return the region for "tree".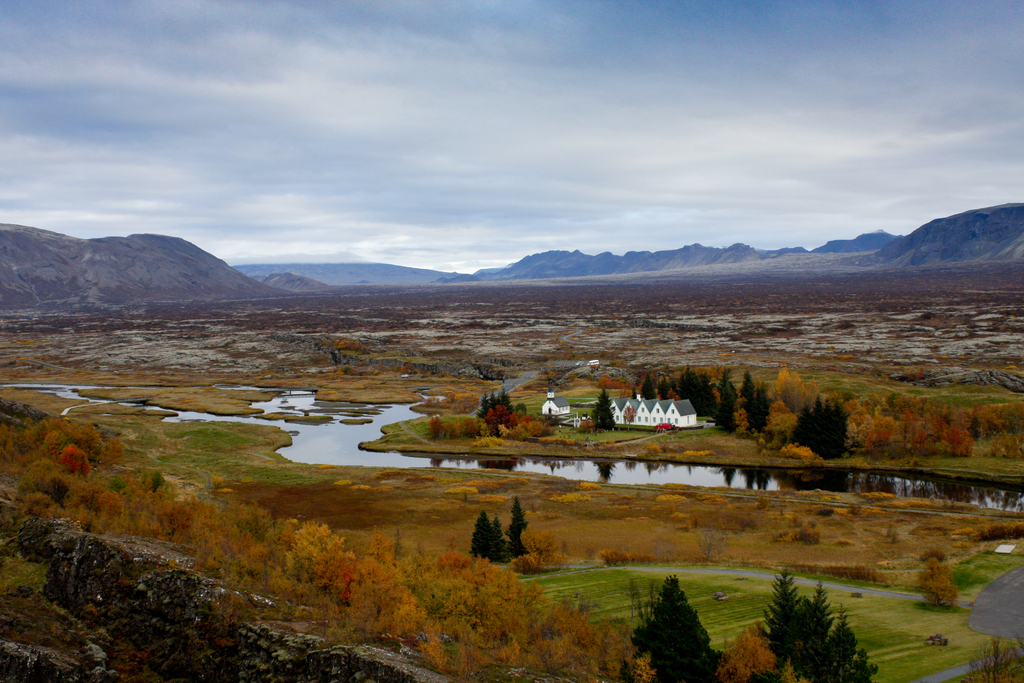
bbox(919, 555, 979, 607).
